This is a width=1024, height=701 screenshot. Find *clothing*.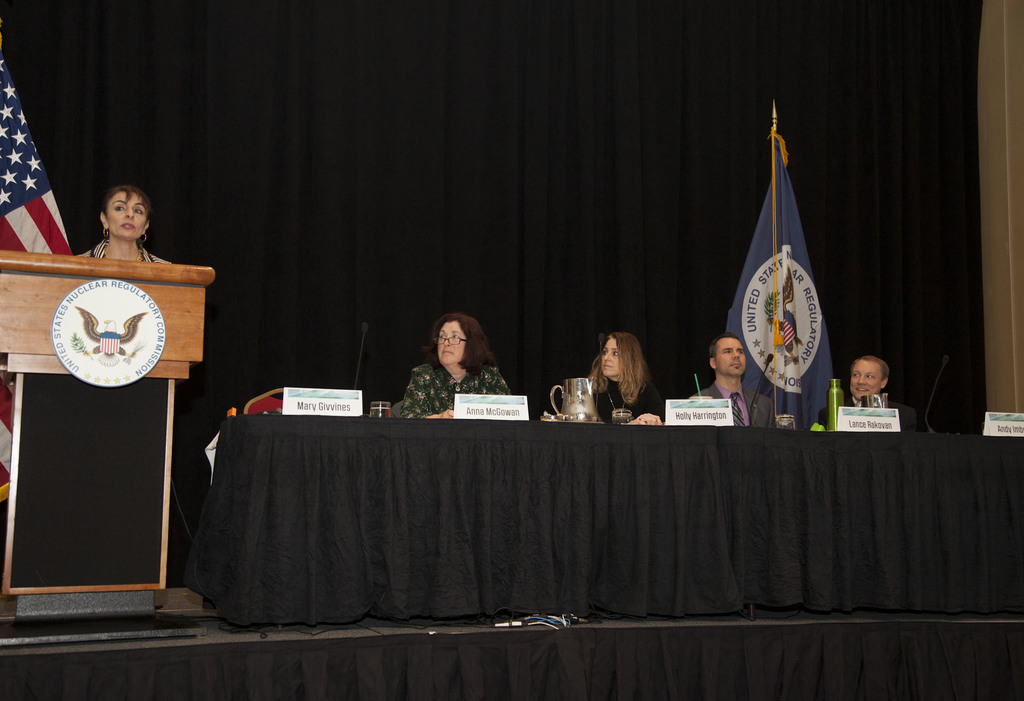
Bounding box: locate(397, 359, 513, 420).
